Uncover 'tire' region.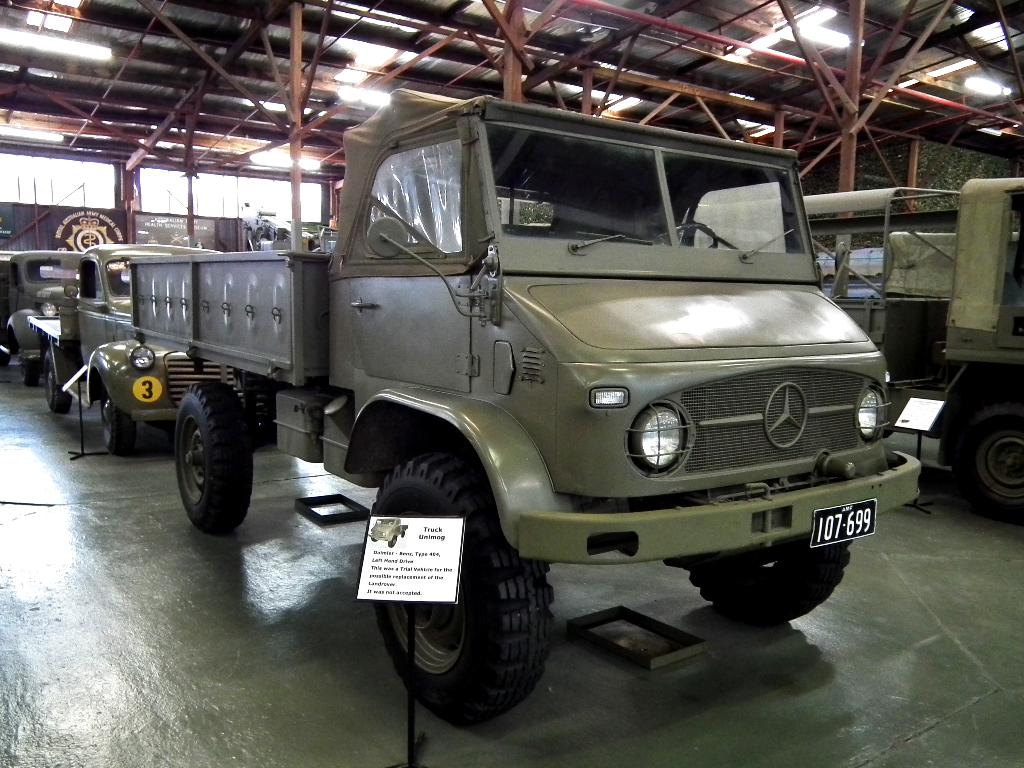
Uncovered: bbox(686, 527, 852, 623).
